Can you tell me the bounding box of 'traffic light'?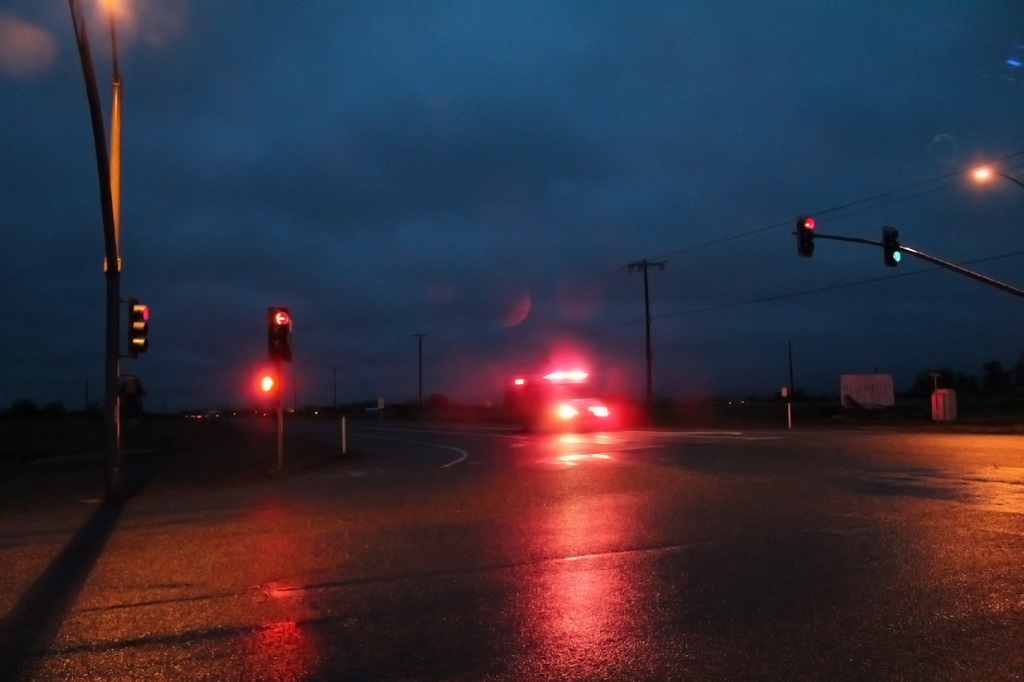
region(258, 374, 278, 395).
